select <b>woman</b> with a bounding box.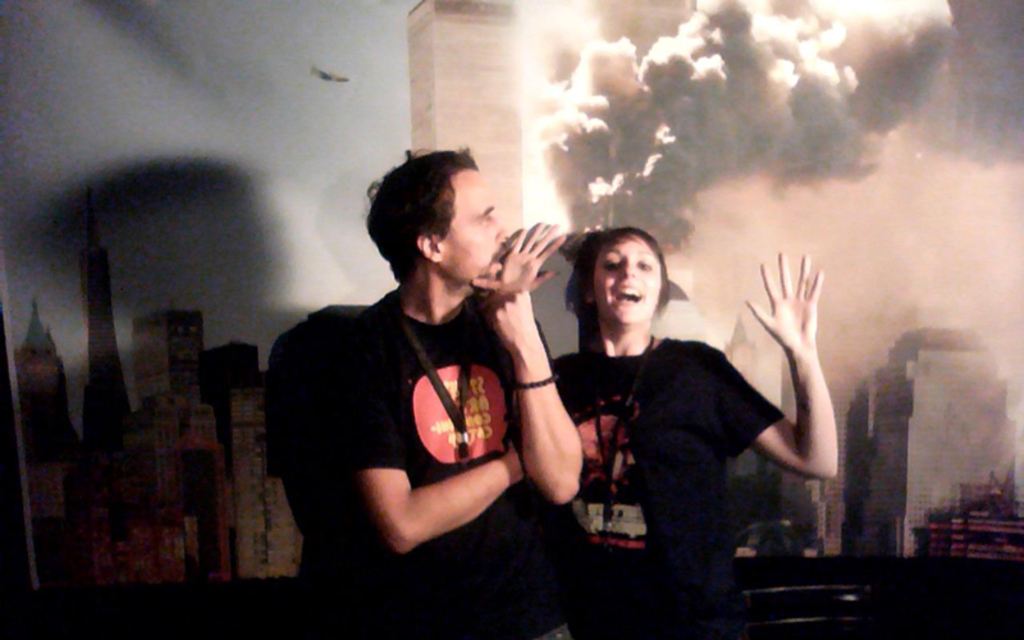
select_region(550, 215, 806, 612).
